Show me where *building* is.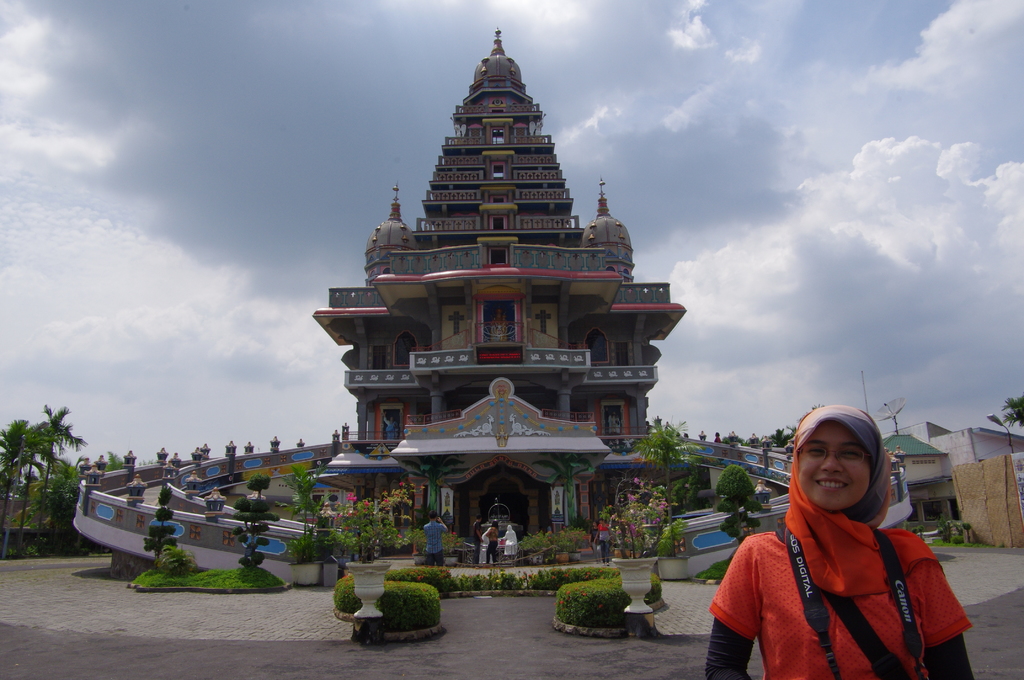
*building* is at bbox=(308, 29, 689, 554).
